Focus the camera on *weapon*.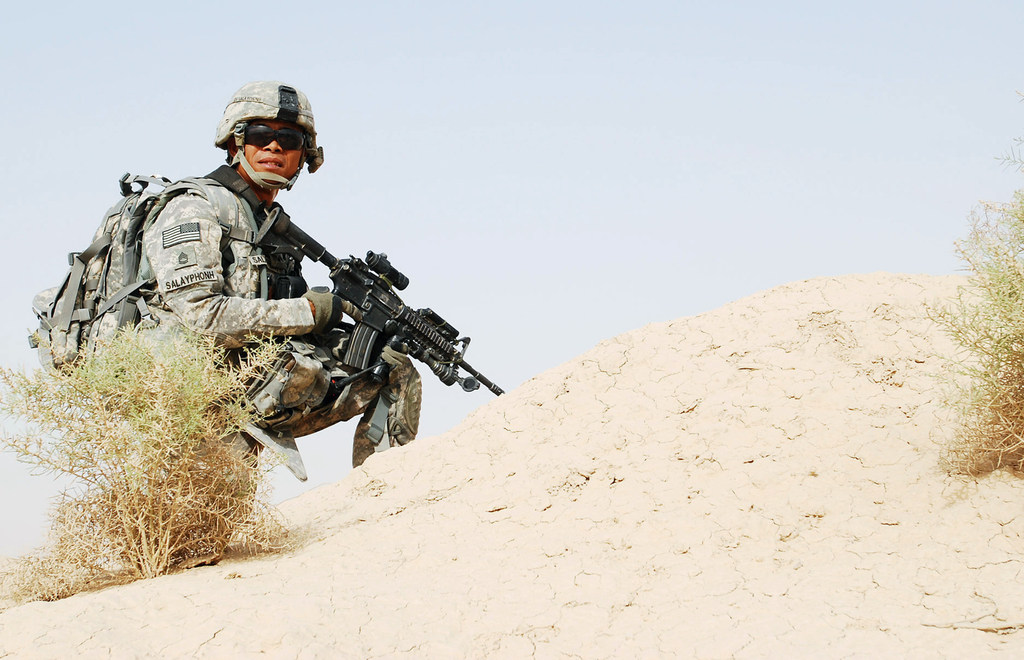
Focus region: 168 196 467 490.
